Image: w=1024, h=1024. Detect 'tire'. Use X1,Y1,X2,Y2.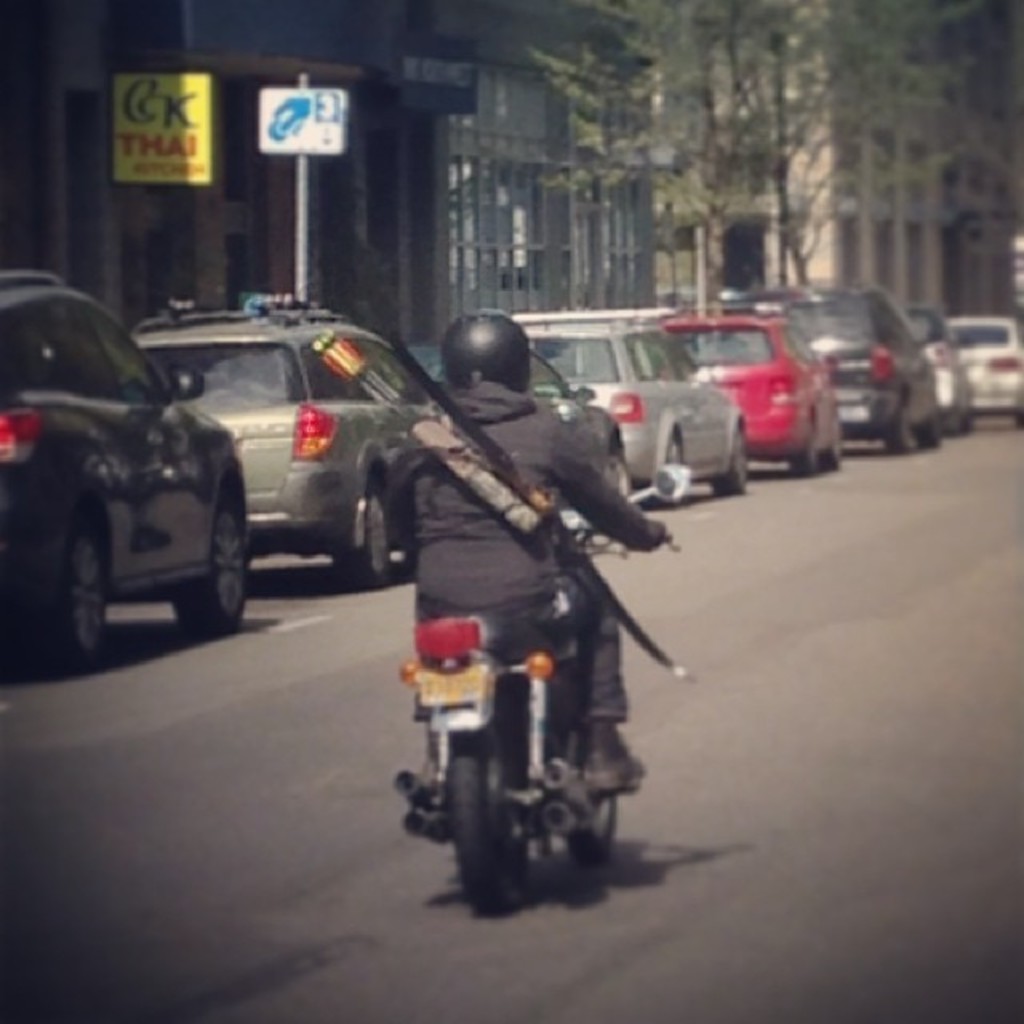
446,714,541,907.
